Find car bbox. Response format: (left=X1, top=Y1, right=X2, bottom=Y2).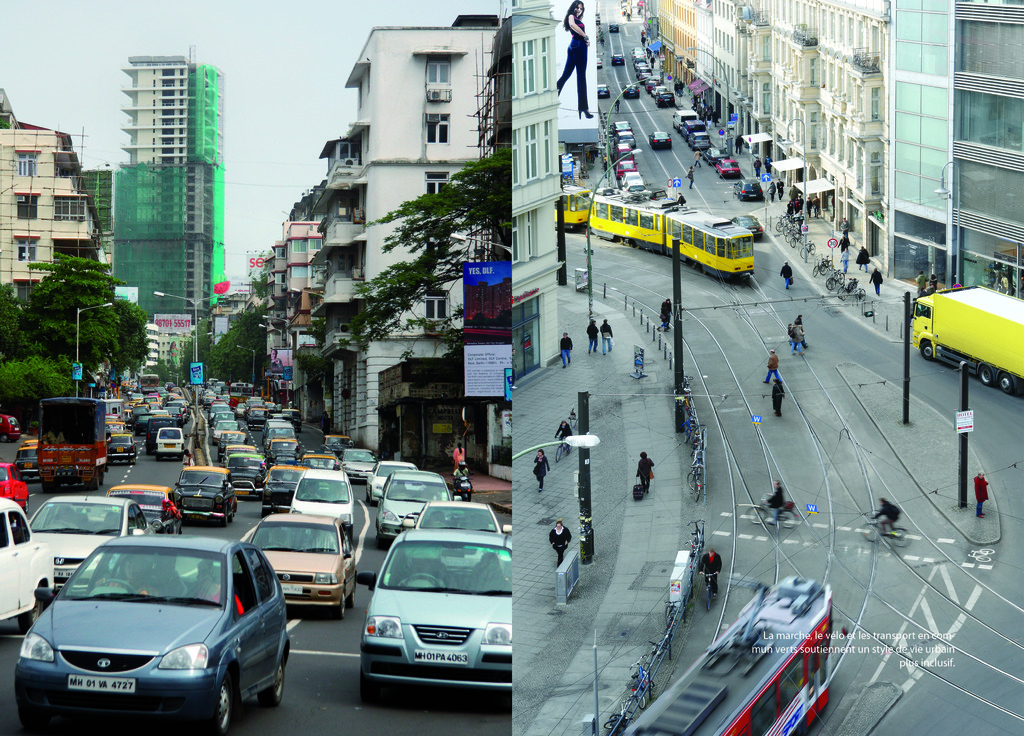
(left=708, top=149, right=721, bottom=165).
